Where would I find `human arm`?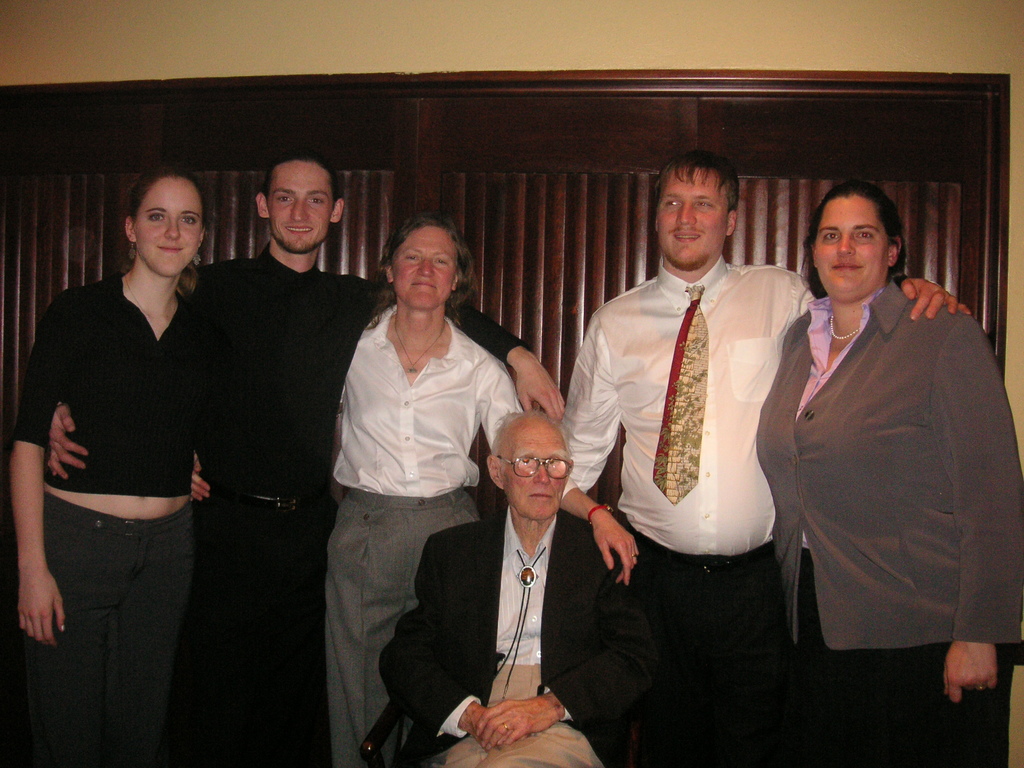
At 561, 307, 624, 493.
